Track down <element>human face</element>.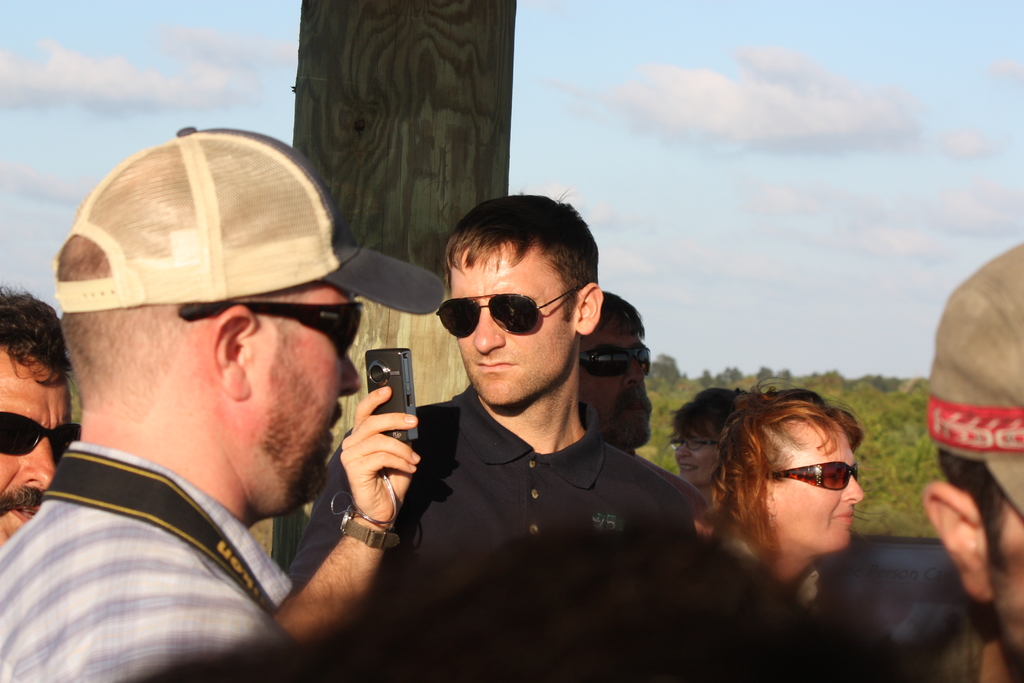
Tracked to bbox(578, 324, 653, 452).
